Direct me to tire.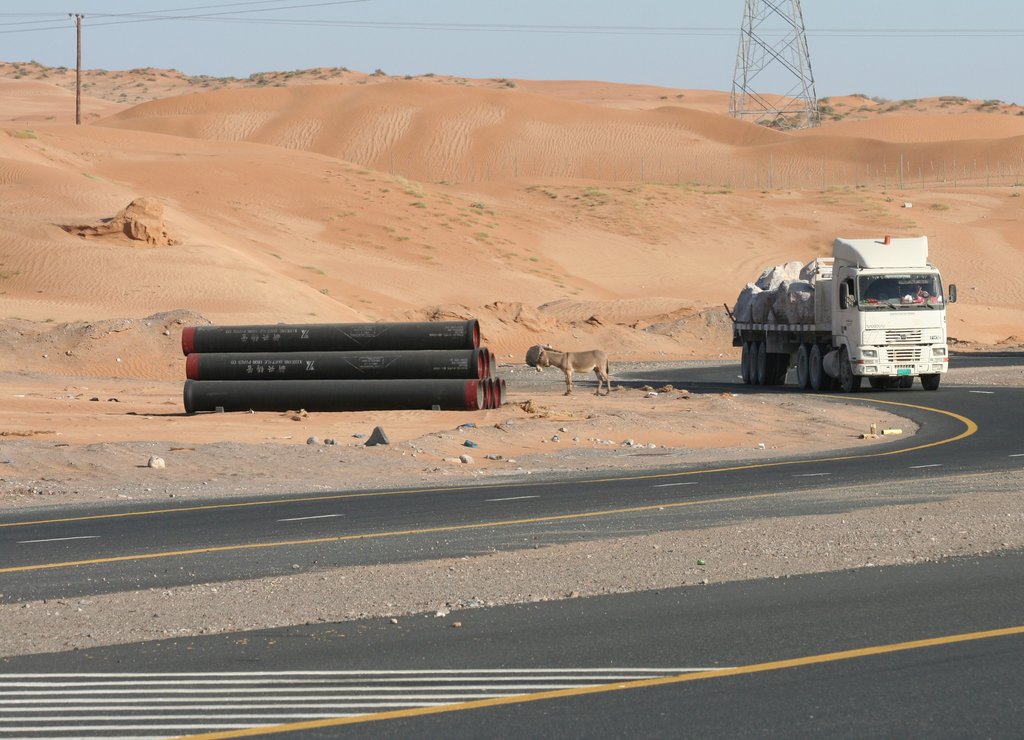
Direction: 797:342:807:390.
